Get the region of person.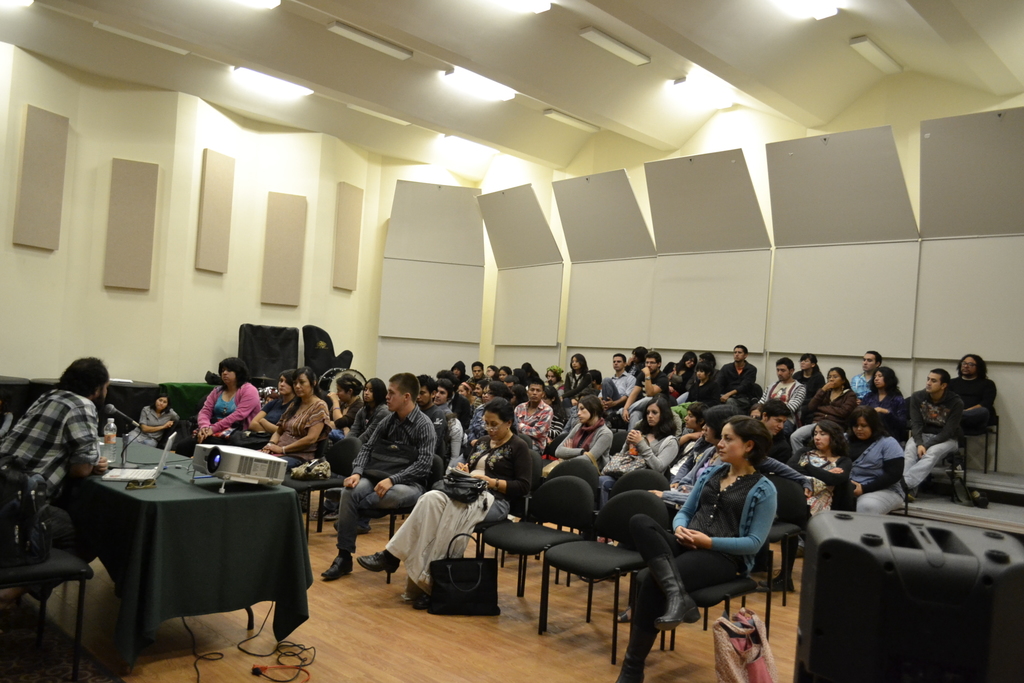
x1=602 y1=393 x2=685 y2=497.
